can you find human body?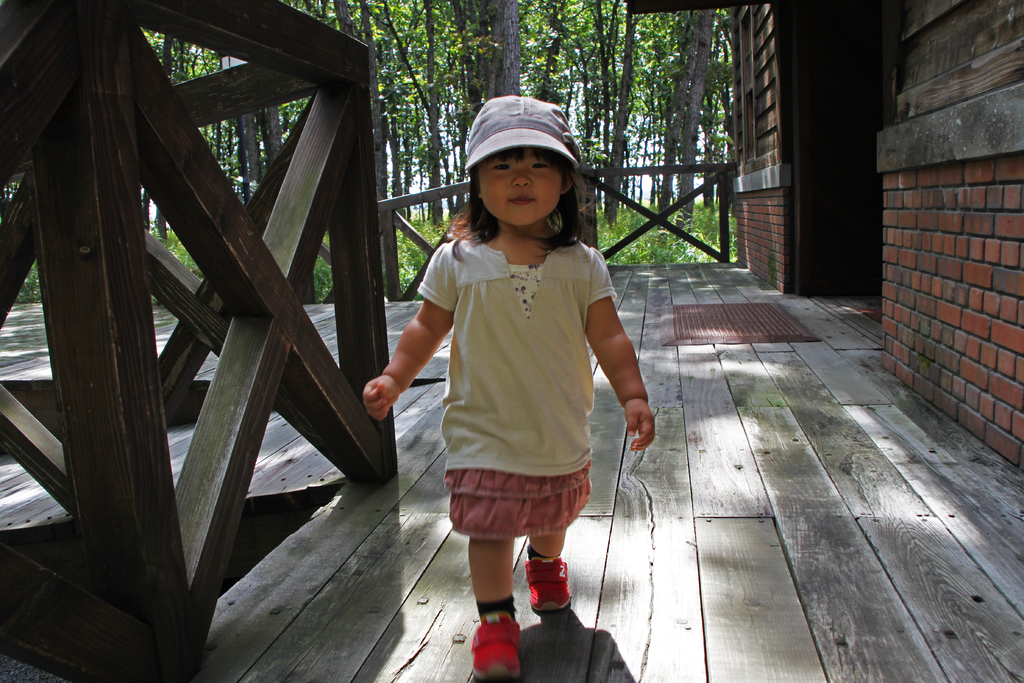
Yes, bounding box: (366,99,657,682).
